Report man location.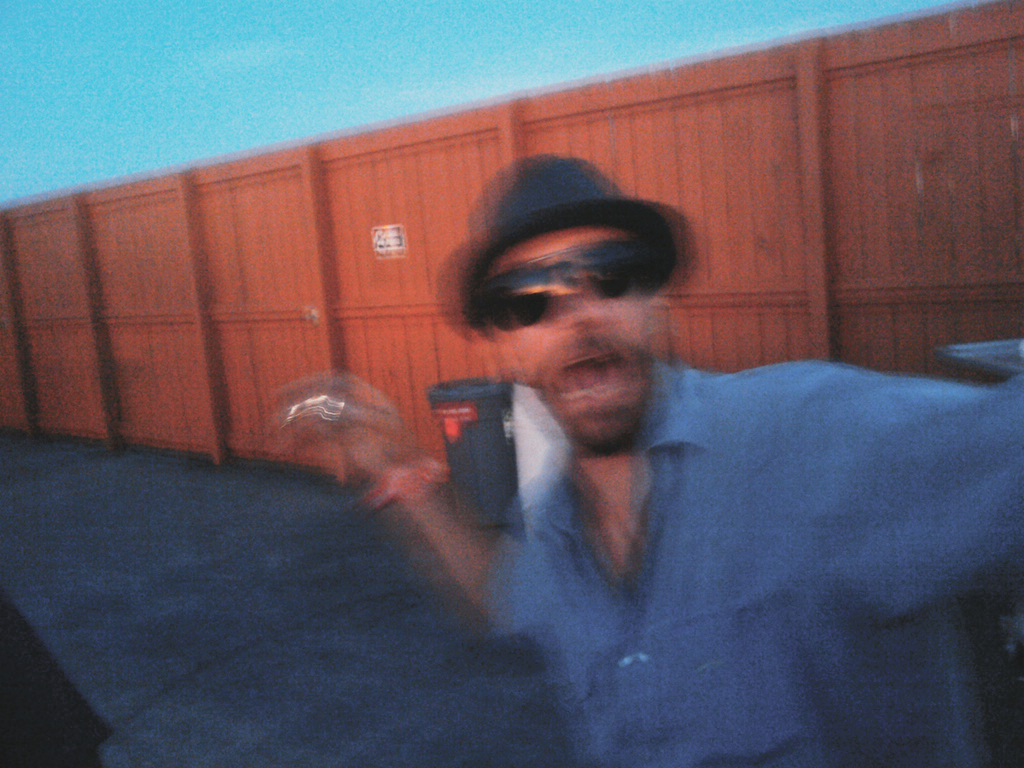
Report: {"x1": 381, "y1": 207, "x2": 1000, "y2": 724}.
